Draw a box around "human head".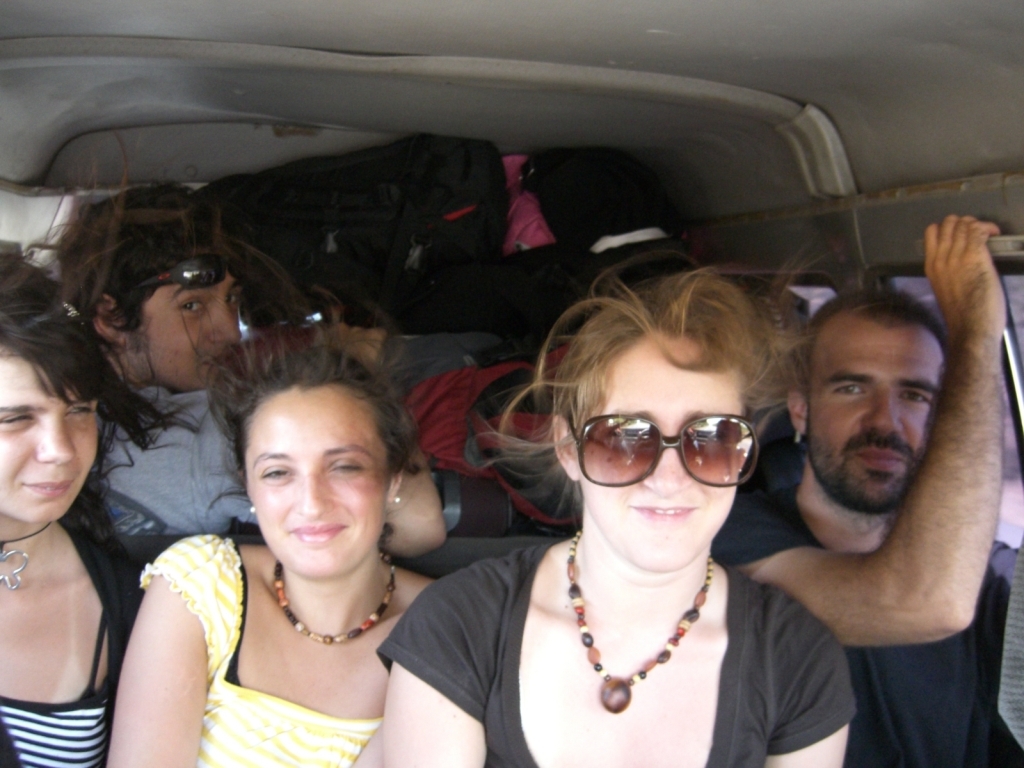
select_region(53, 181, 246, 400).
